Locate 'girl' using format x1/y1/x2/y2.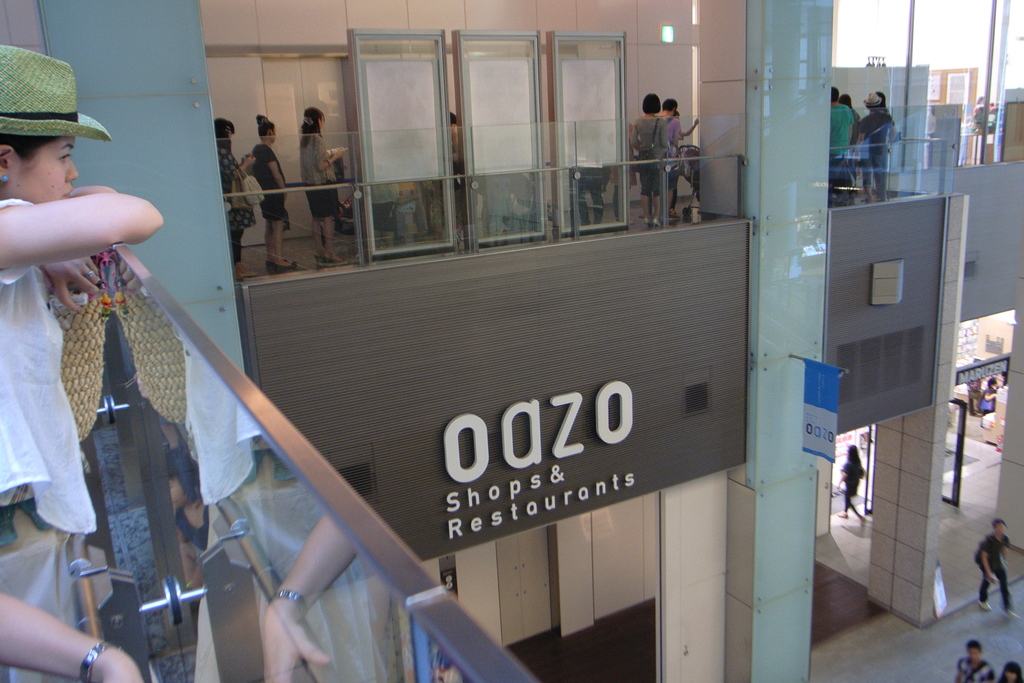
630/93/669/227.
